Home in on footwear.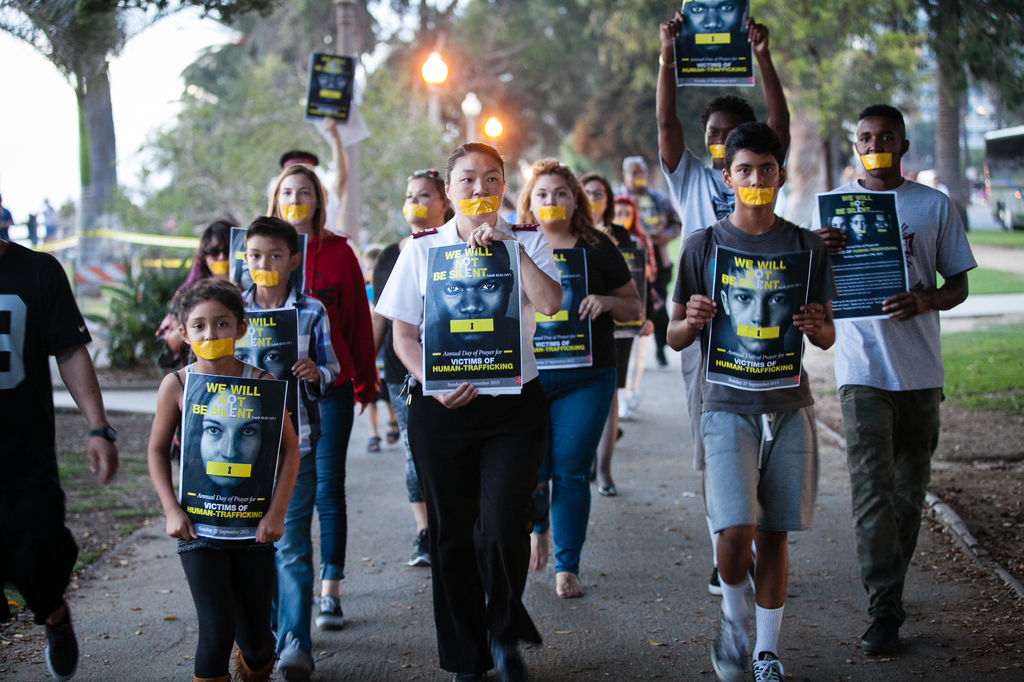
Homed in at (318,592,349,629).
